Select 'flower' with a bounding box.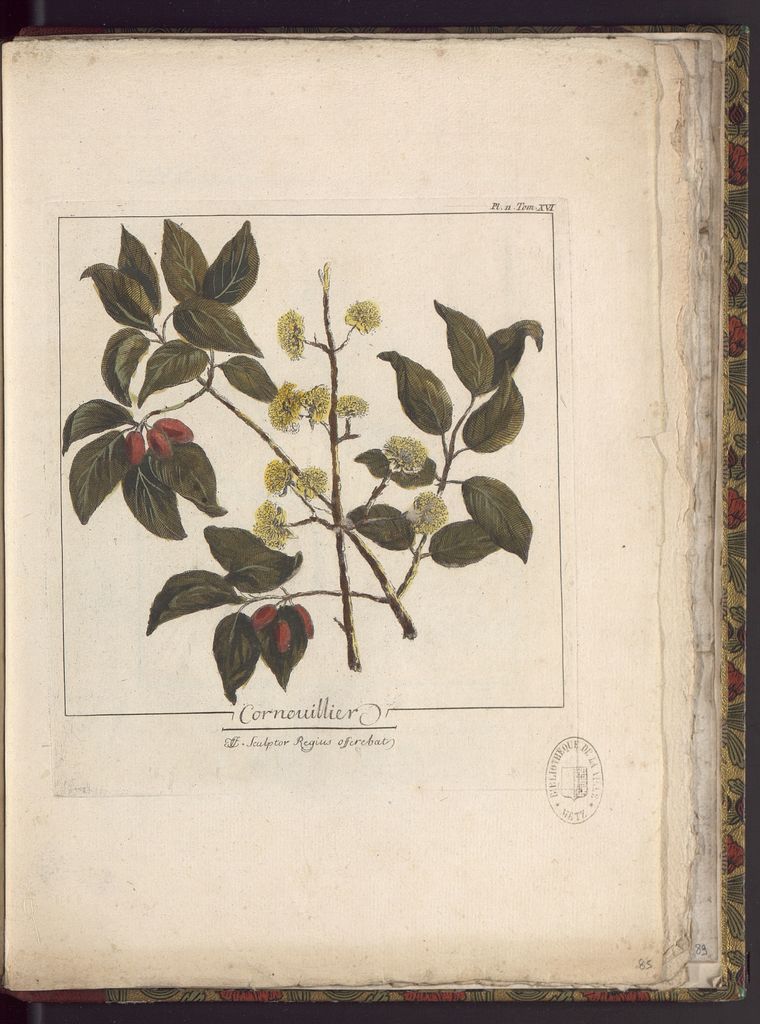
pyautogui.locateOnScreen(299, 380, 333, 431).
